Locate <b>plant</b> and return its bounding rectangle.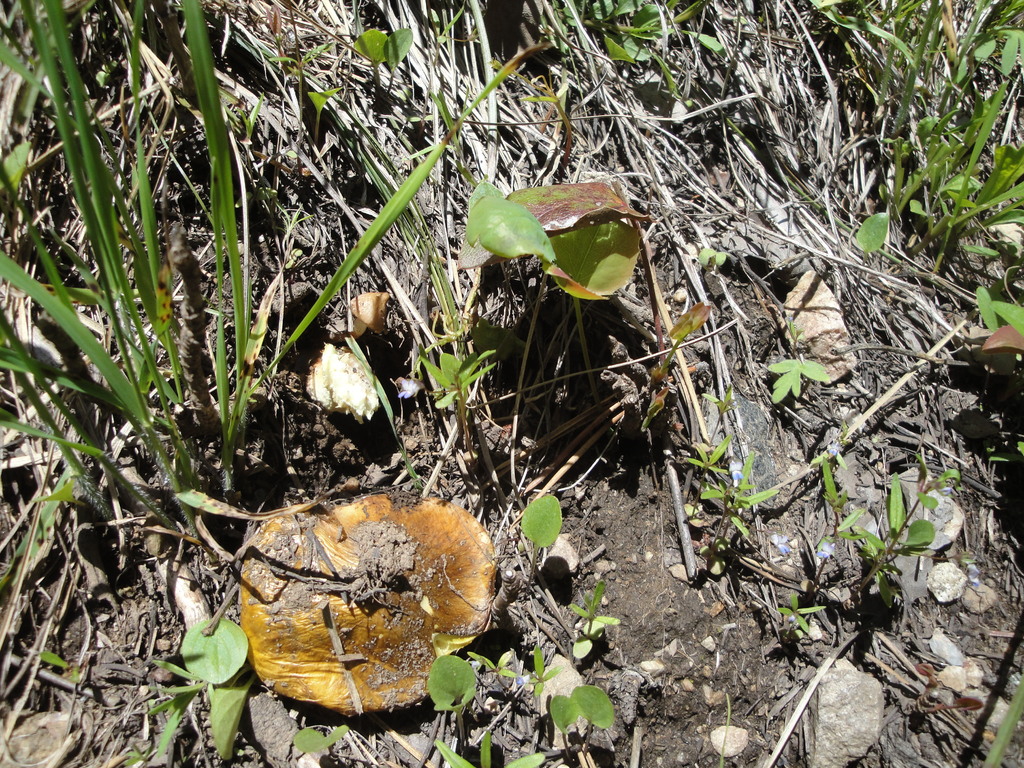
(left=548, top=685, right=616, bottom=755).
